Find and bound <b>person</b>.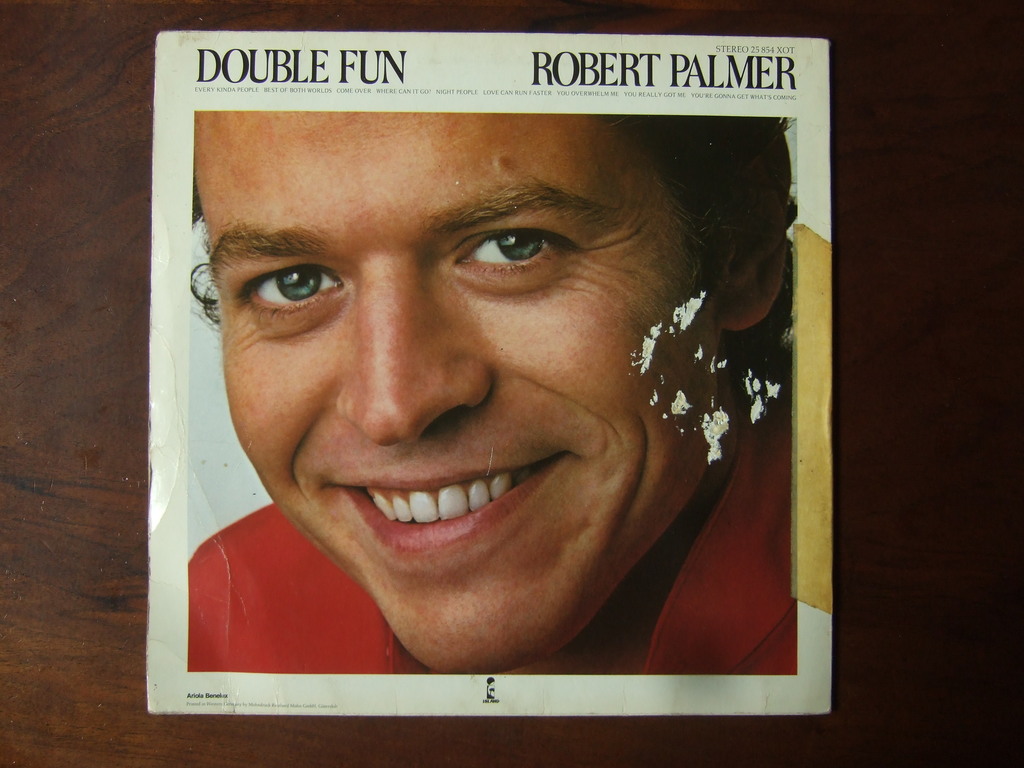
Bound: 184, 111, 797, 671.
